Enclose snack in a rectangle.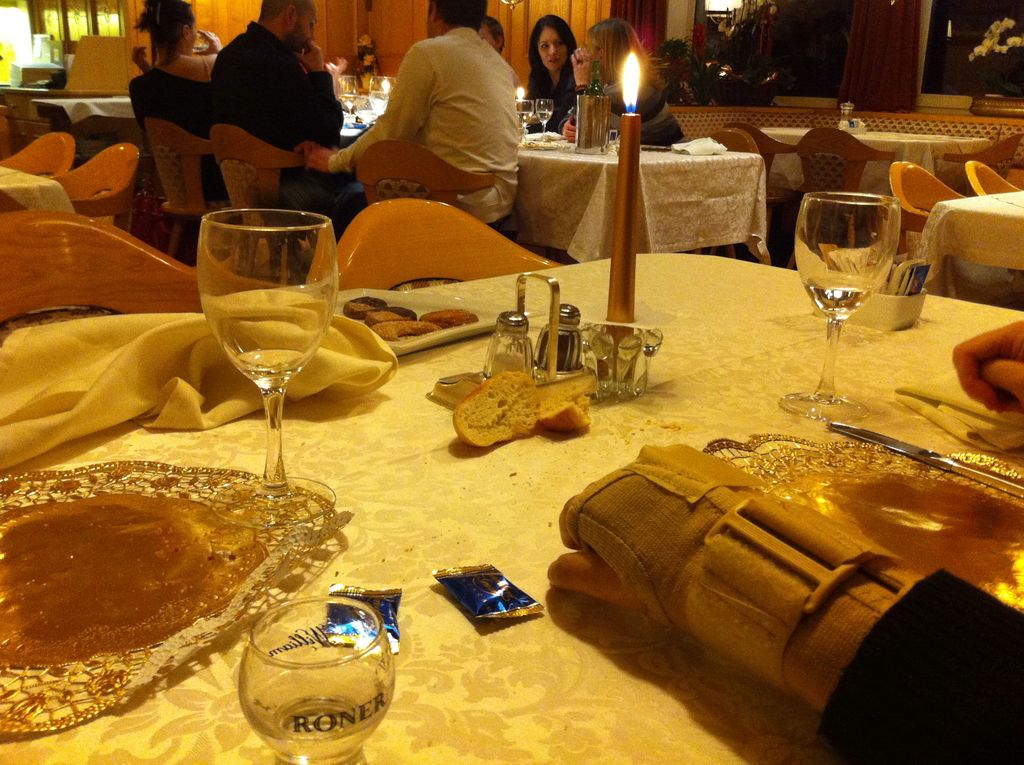
region(420, 308, 479, 326).
